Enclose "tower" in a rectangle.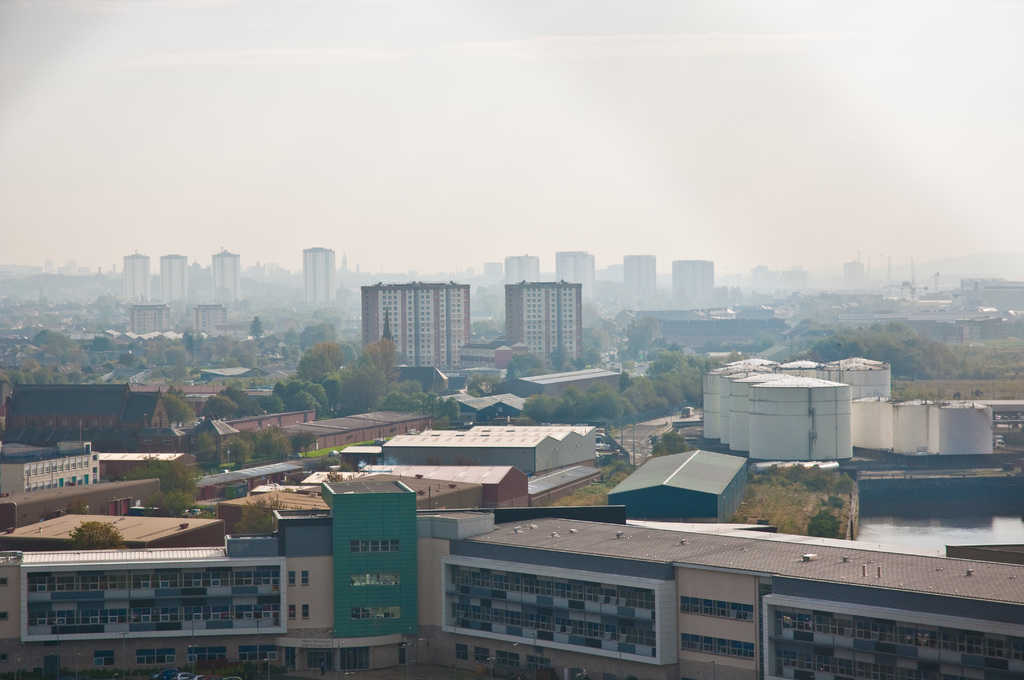
(x1=300, y1=249, x2=333, y2=309).
